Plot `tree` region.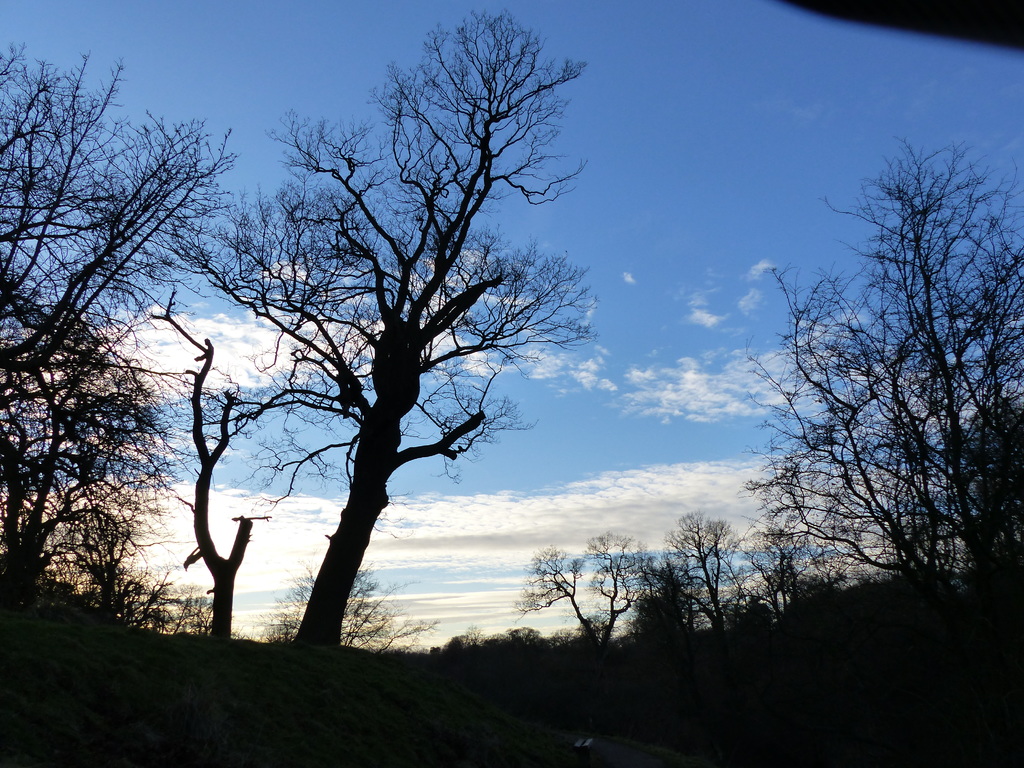
Plotted at <bbox>630, 506, 737, 628</bbox>.
